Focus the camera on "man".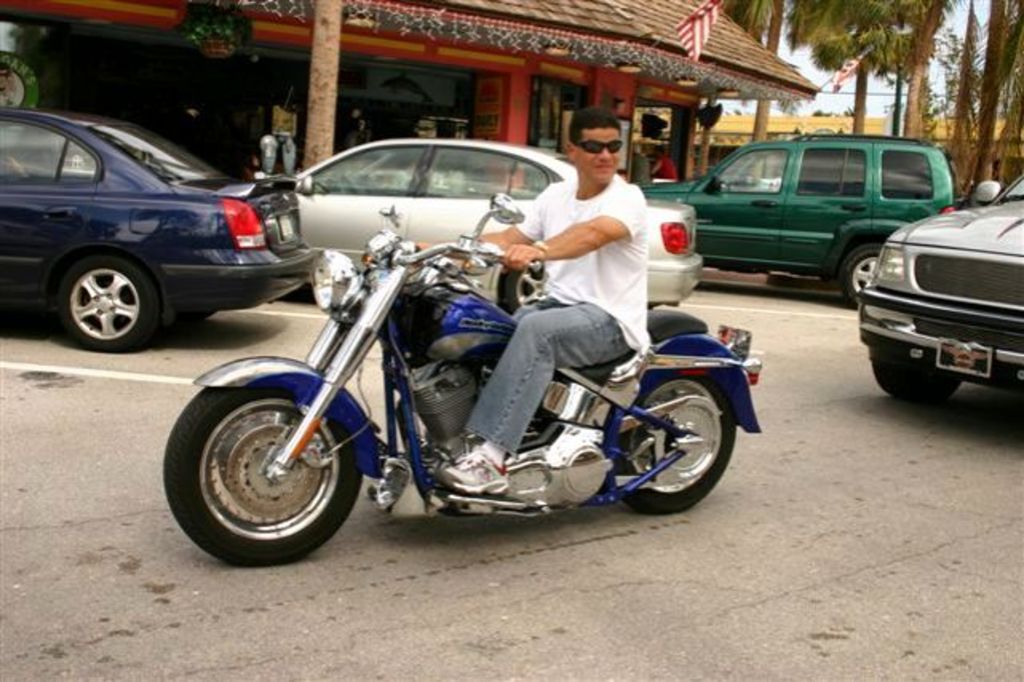
Focus region: 649 145 679 182.
